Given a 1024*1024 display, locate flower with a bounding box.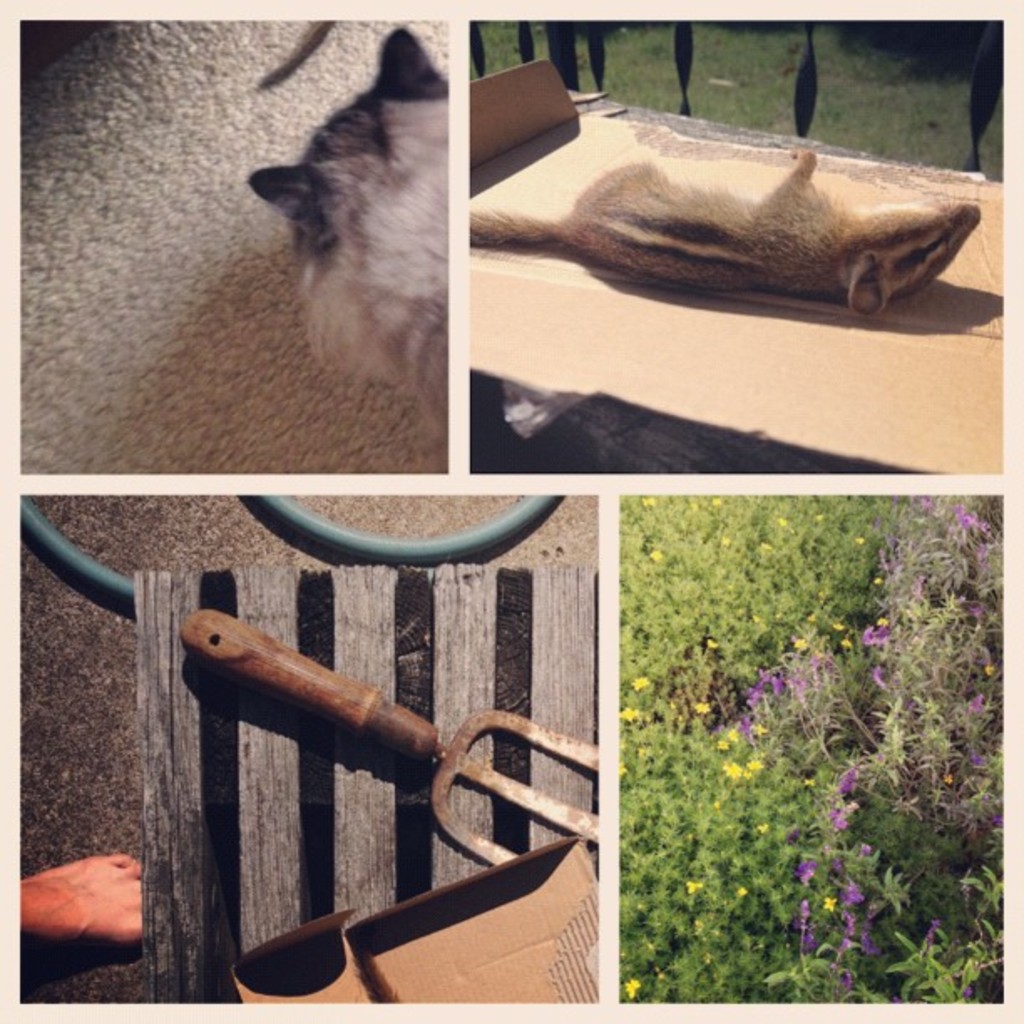
Located: box=[761, 822, 770, 828].
